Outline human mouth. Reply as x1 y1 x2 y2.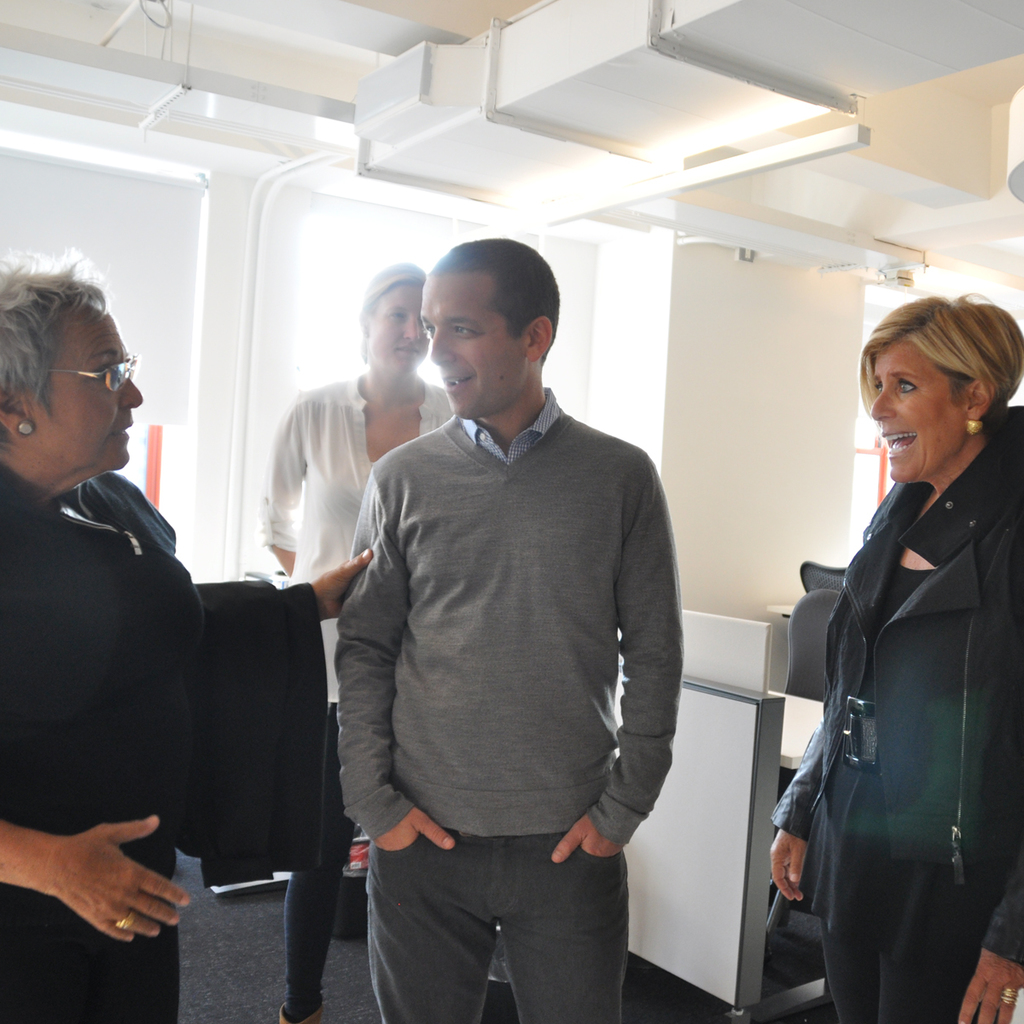
400 349 420 352.
